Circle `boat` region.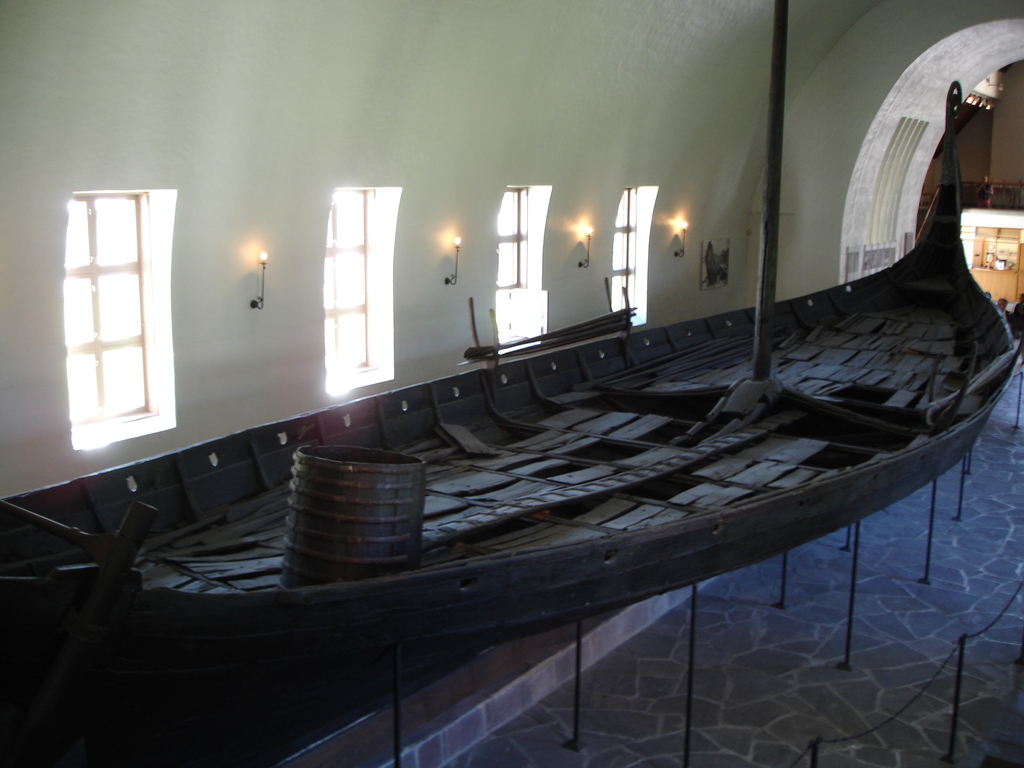
Region: {"left": 0, "top": 119, "right": 1023, "bottom": 648}.
